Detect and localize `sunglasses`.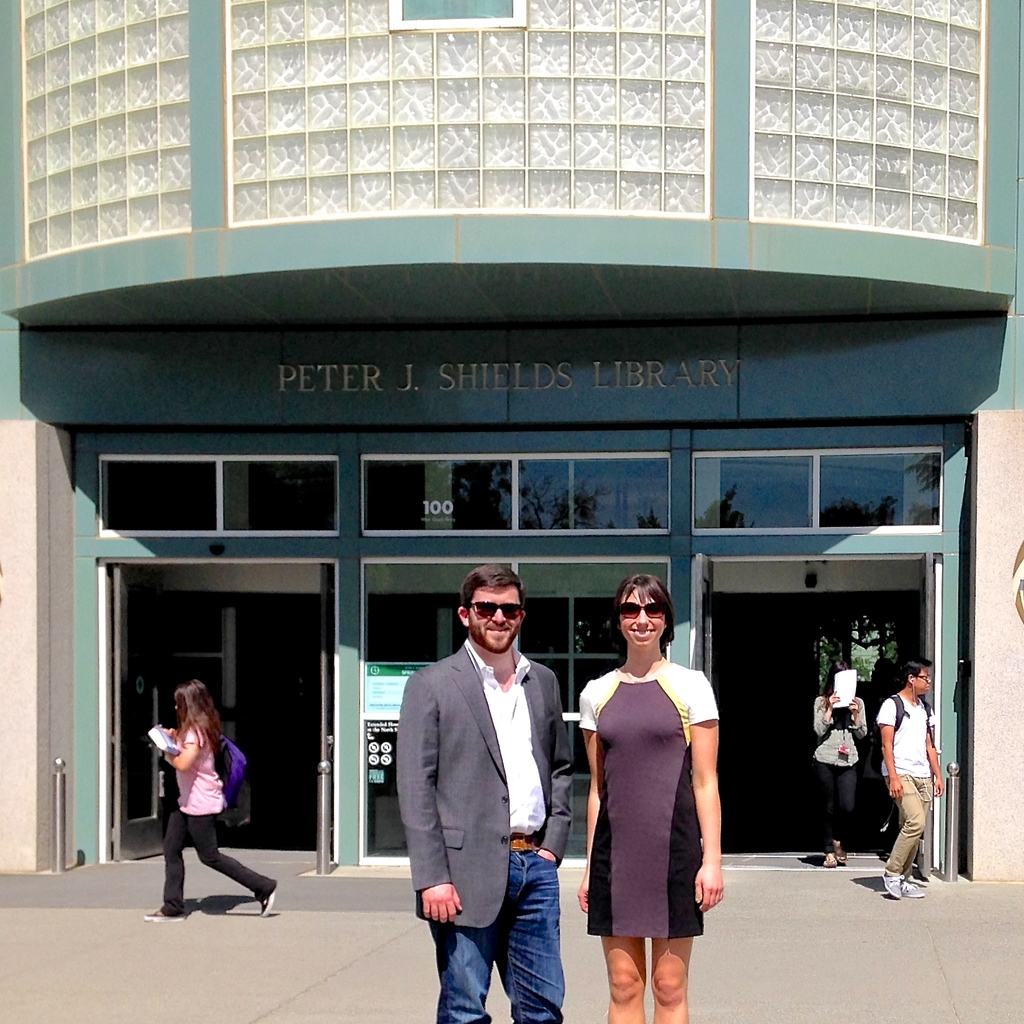
Localized at locate(461, 598, 524, 621).
